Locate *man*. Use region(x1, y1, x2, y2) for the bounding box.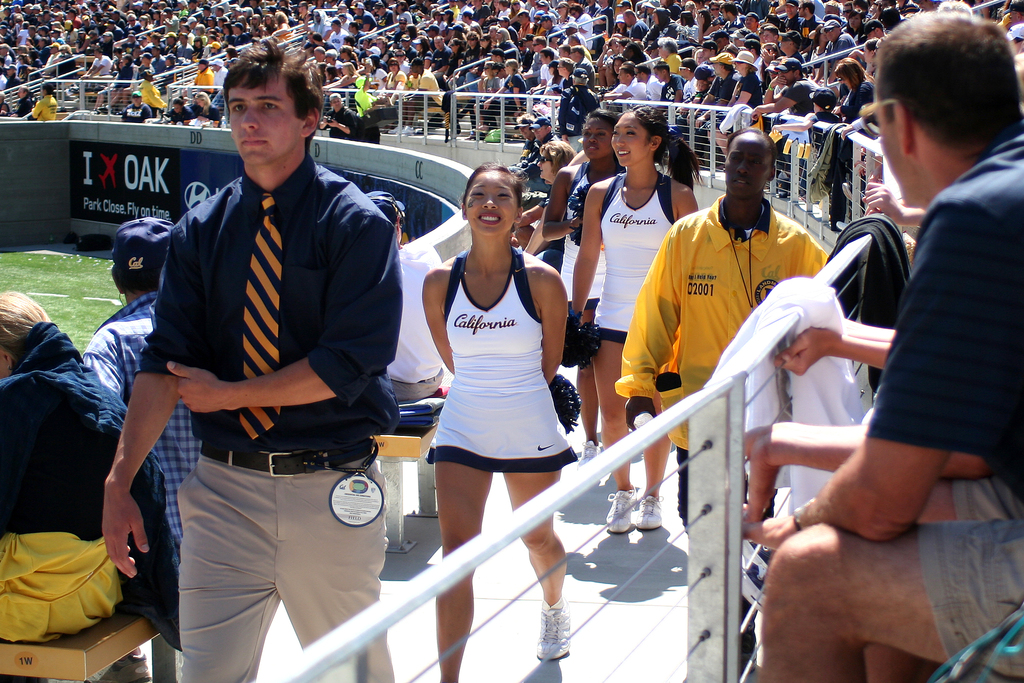
region(99, 40, 399, 682).
